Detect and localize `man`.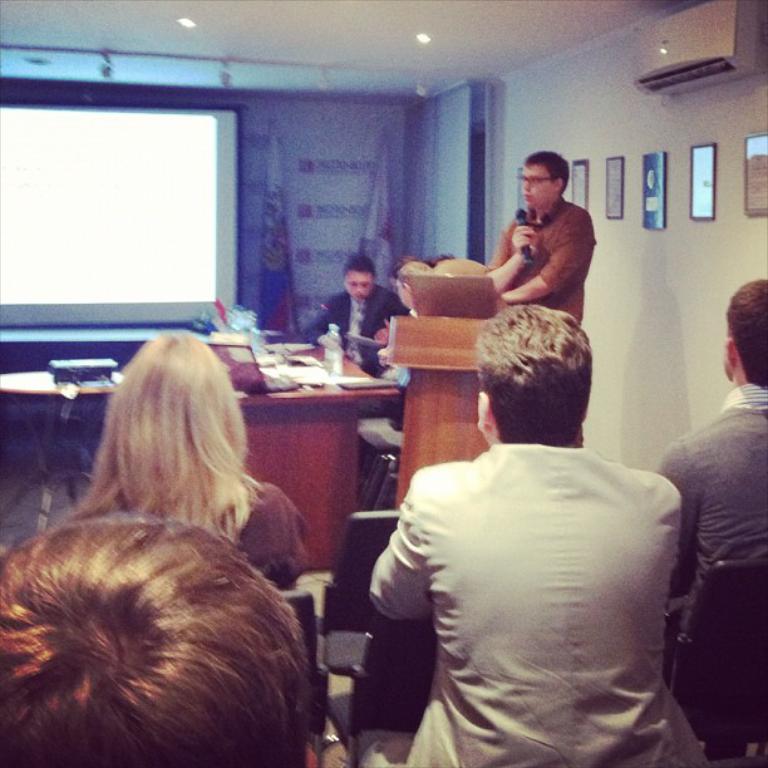
Localized at box=[305, 253, 404, 398].
